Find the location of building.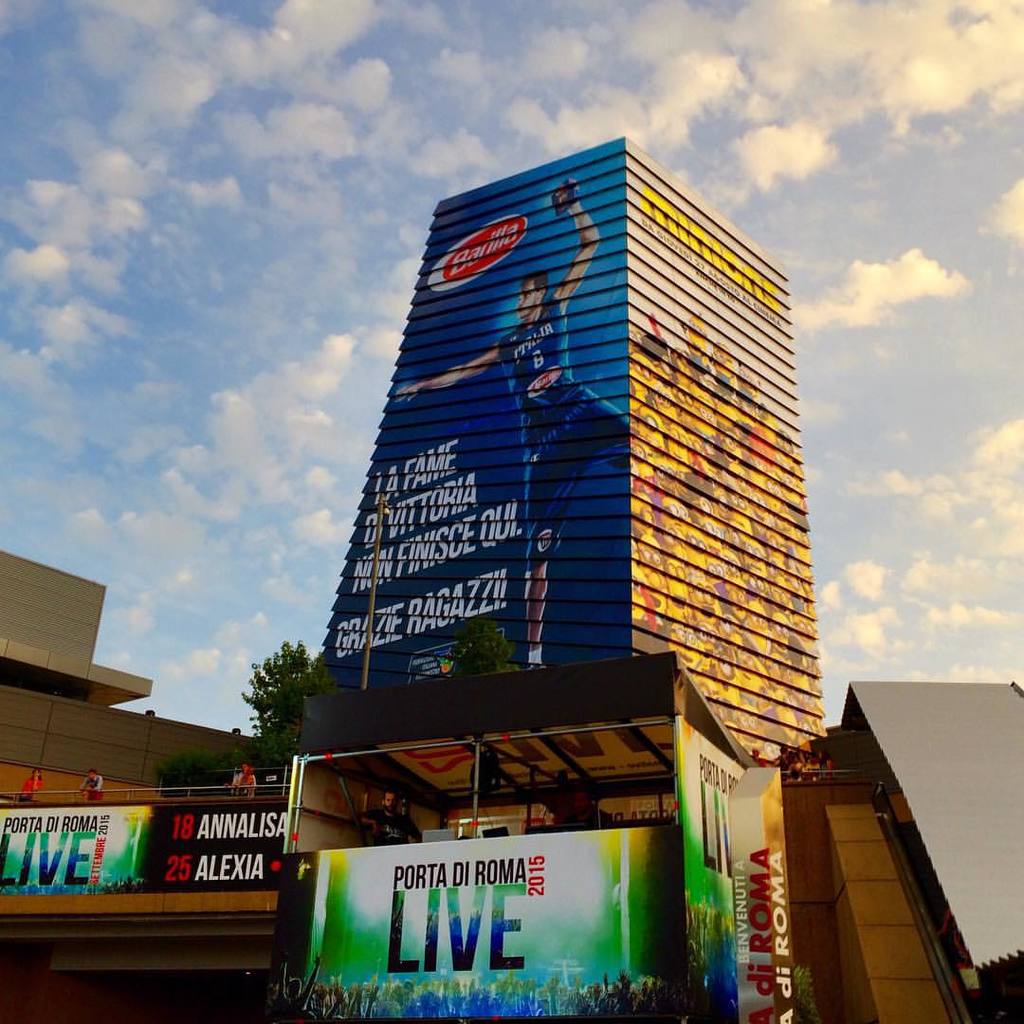
Location: (left=0, top=669, right=1023, bottom=1023).
